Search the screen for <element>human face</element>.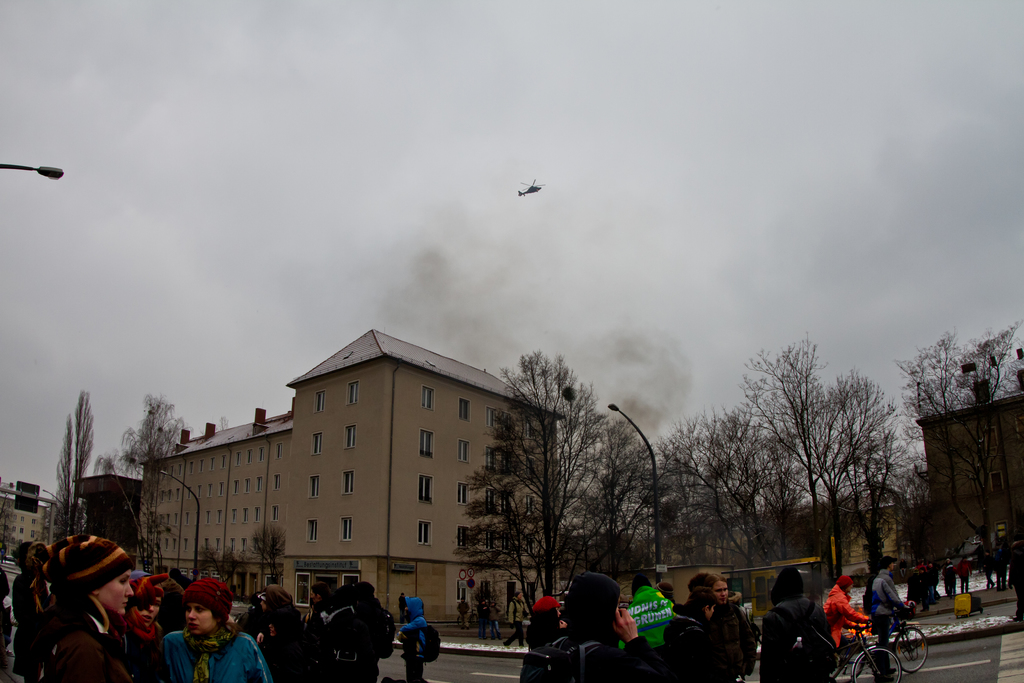
Found at [x1=184, y1=602, x2=217, y2=636].
